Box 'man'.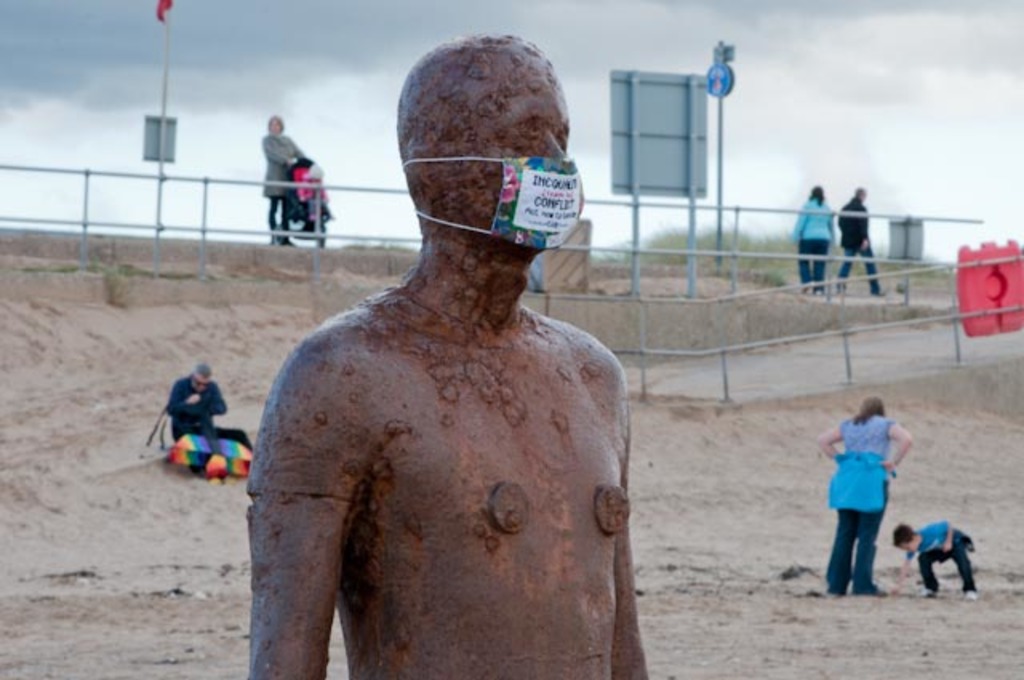
bbox=[168, 365, 251, 450].
